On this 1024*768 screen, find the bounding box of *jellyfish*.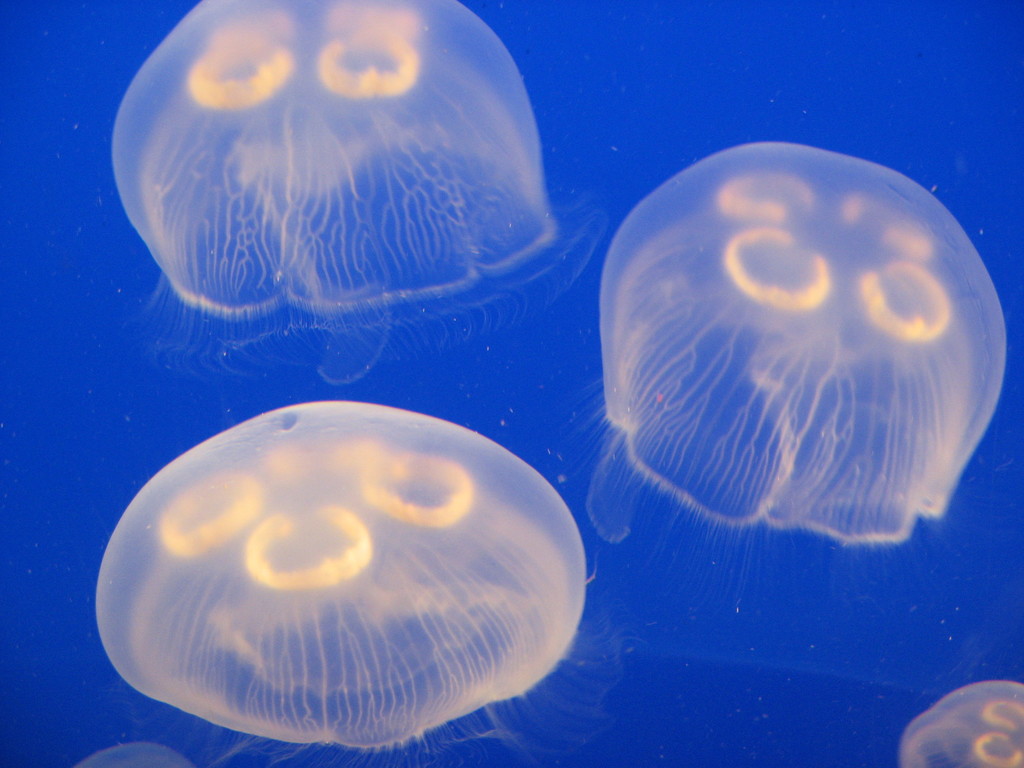
Bounding box: 564,143,1010,615.
